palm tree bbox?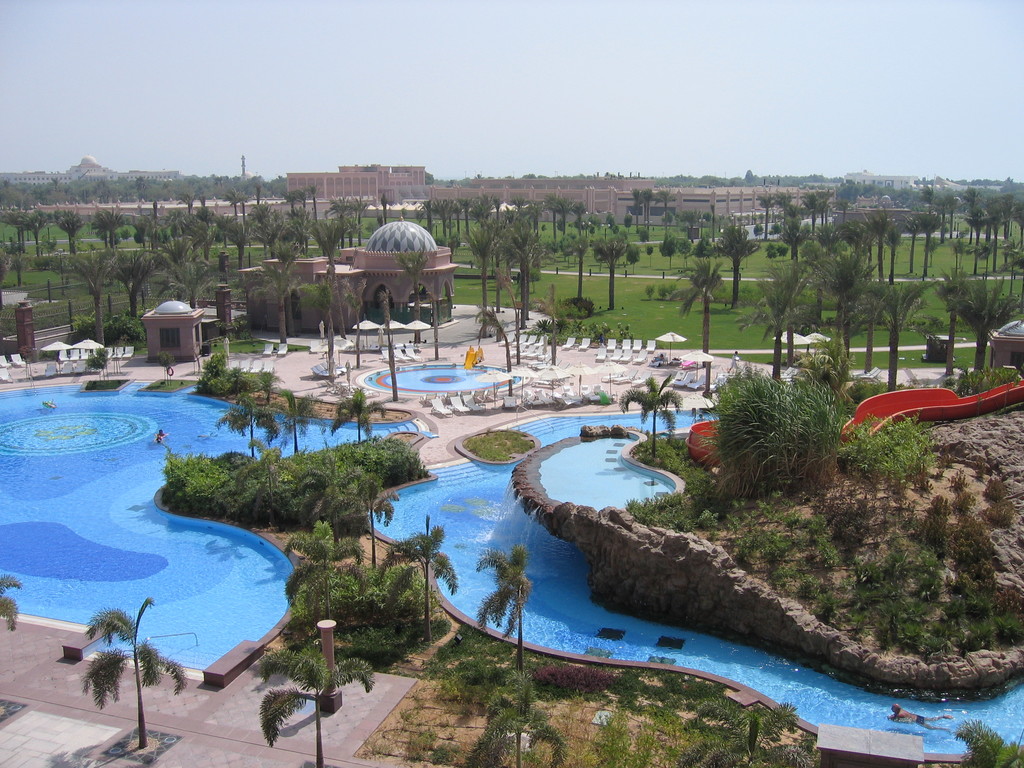
locate(172, 193, 200, 212)
